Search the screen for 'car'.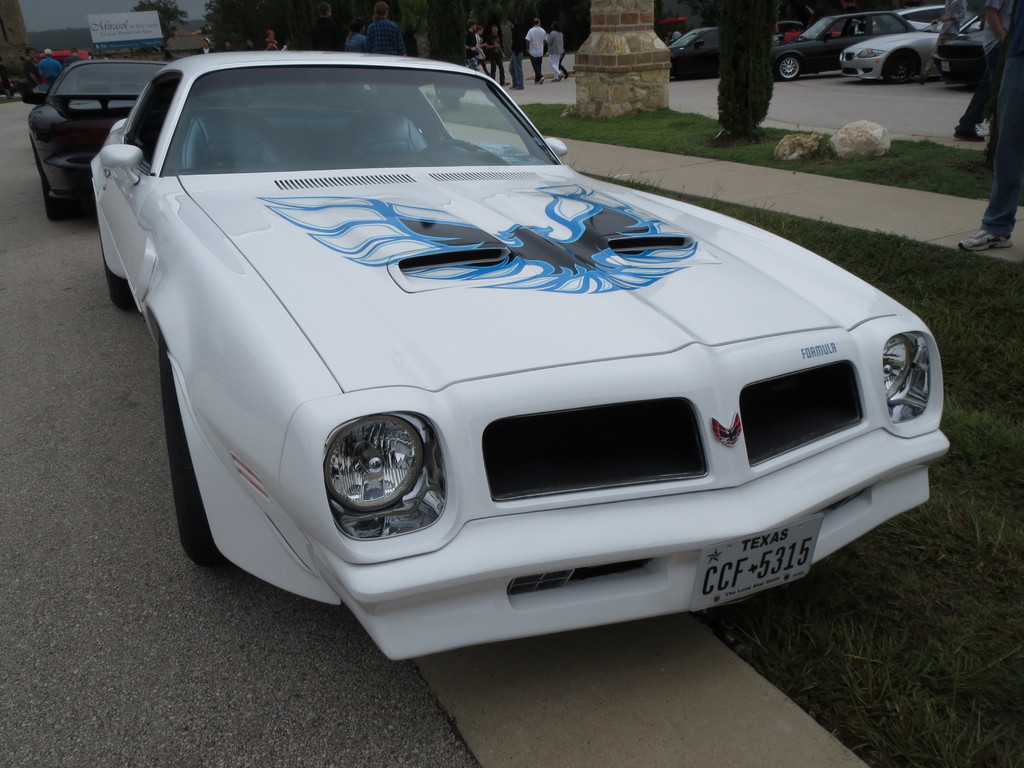
Found at [x1=935, y1=28, x2=989, y2=84].
